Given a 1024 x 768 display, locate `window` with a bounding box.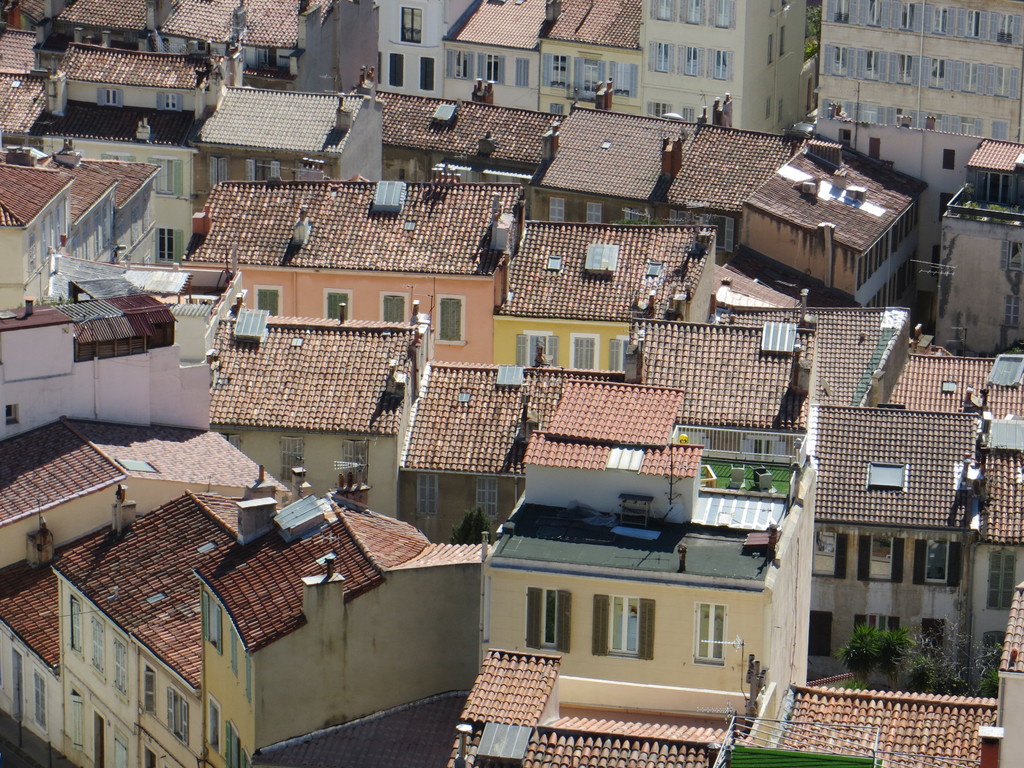
Located: <region>856, 203, 920, 307</region>.
